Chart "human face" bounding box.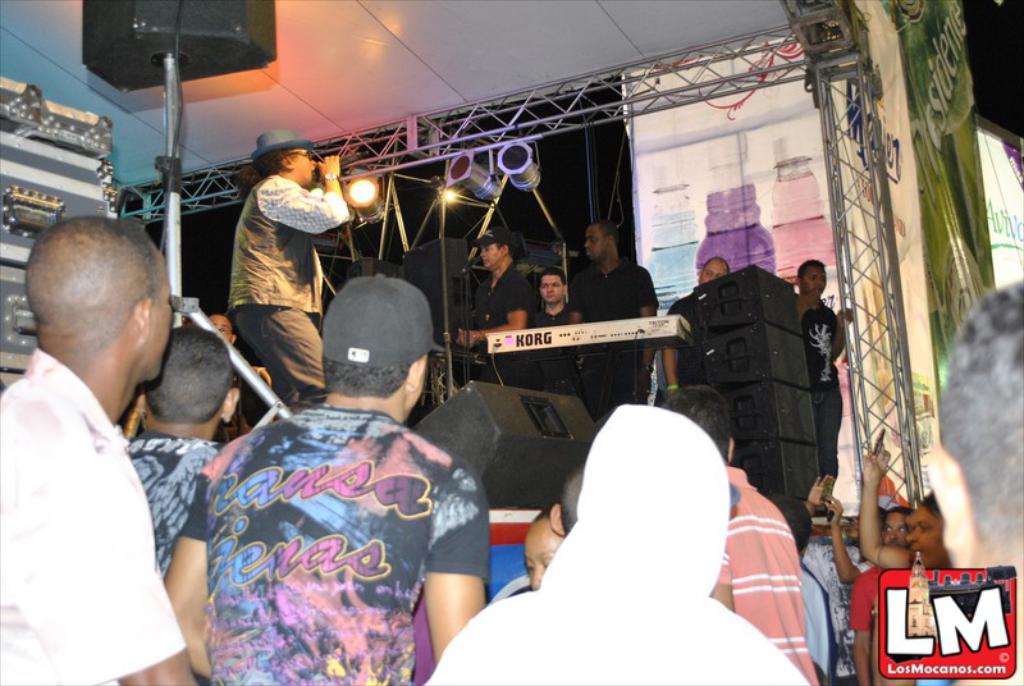
Charted: <bbox>694, 257, 724, 283</bbox>.
